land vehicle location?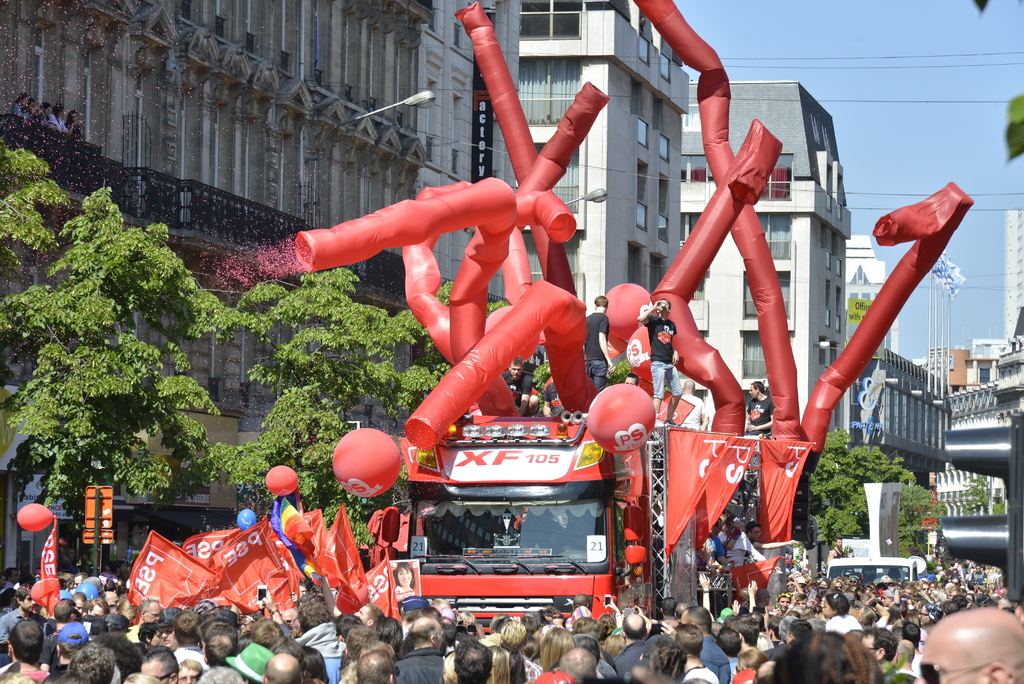
bbox=[396, 421, 785, 640]
